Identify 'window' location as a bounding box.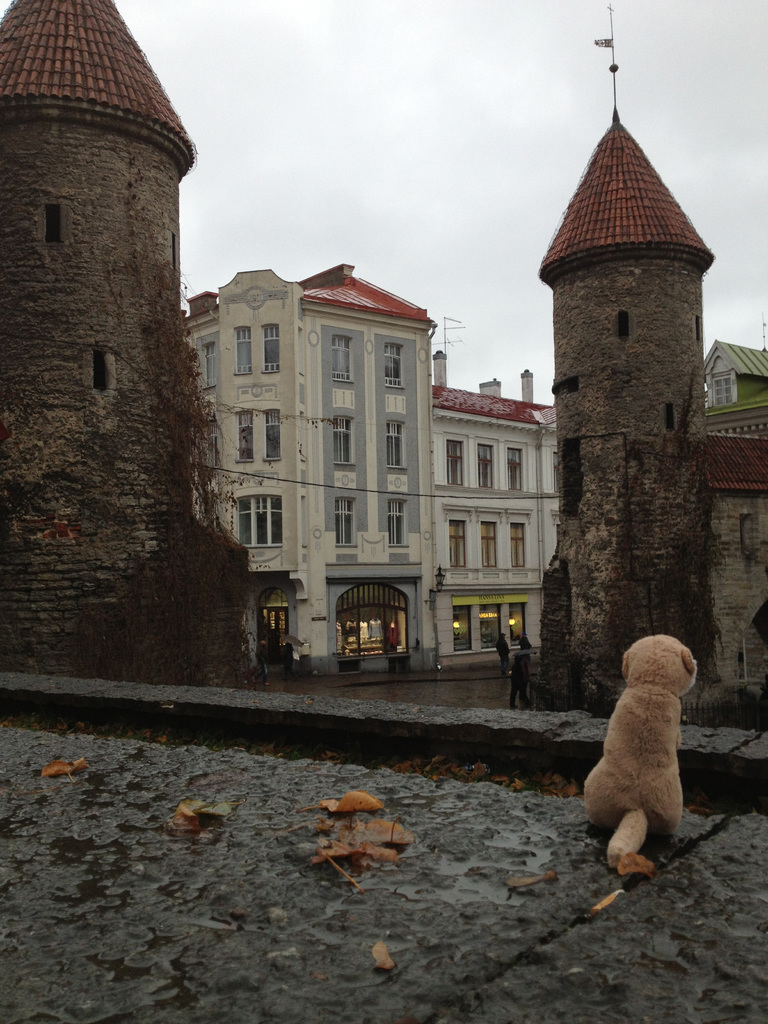
{"x1": 478, "y1": 444, "x2": 492, "y2": 488}.
